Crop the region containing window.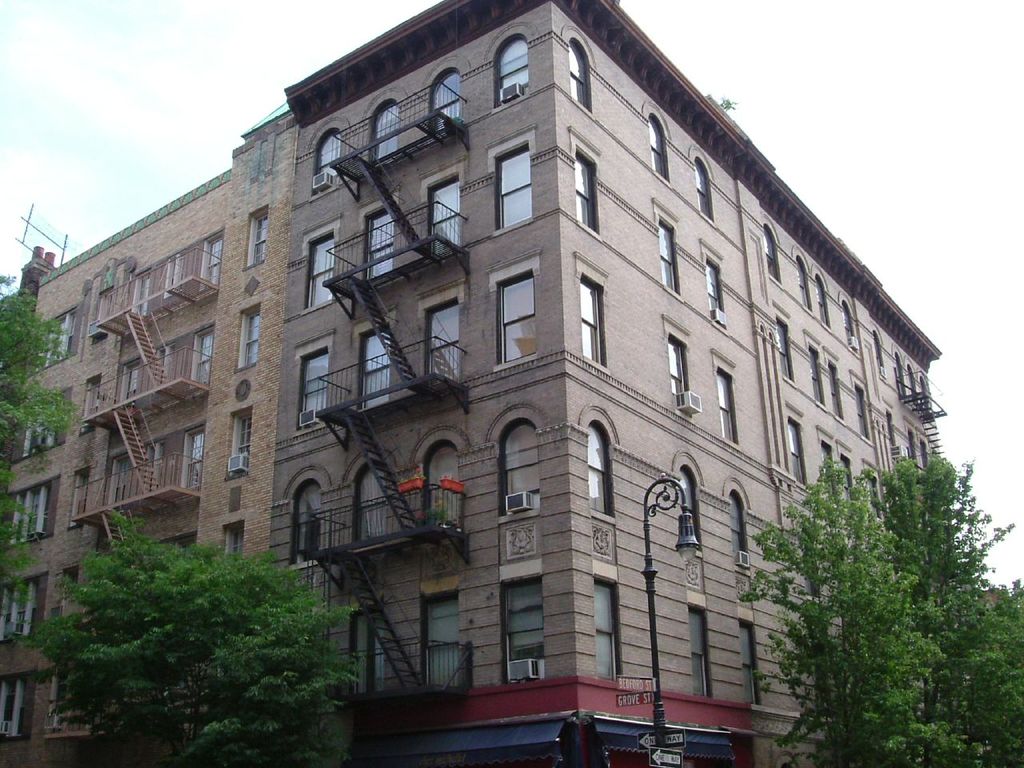
Crop region: region(106, 442, 146, 506).
